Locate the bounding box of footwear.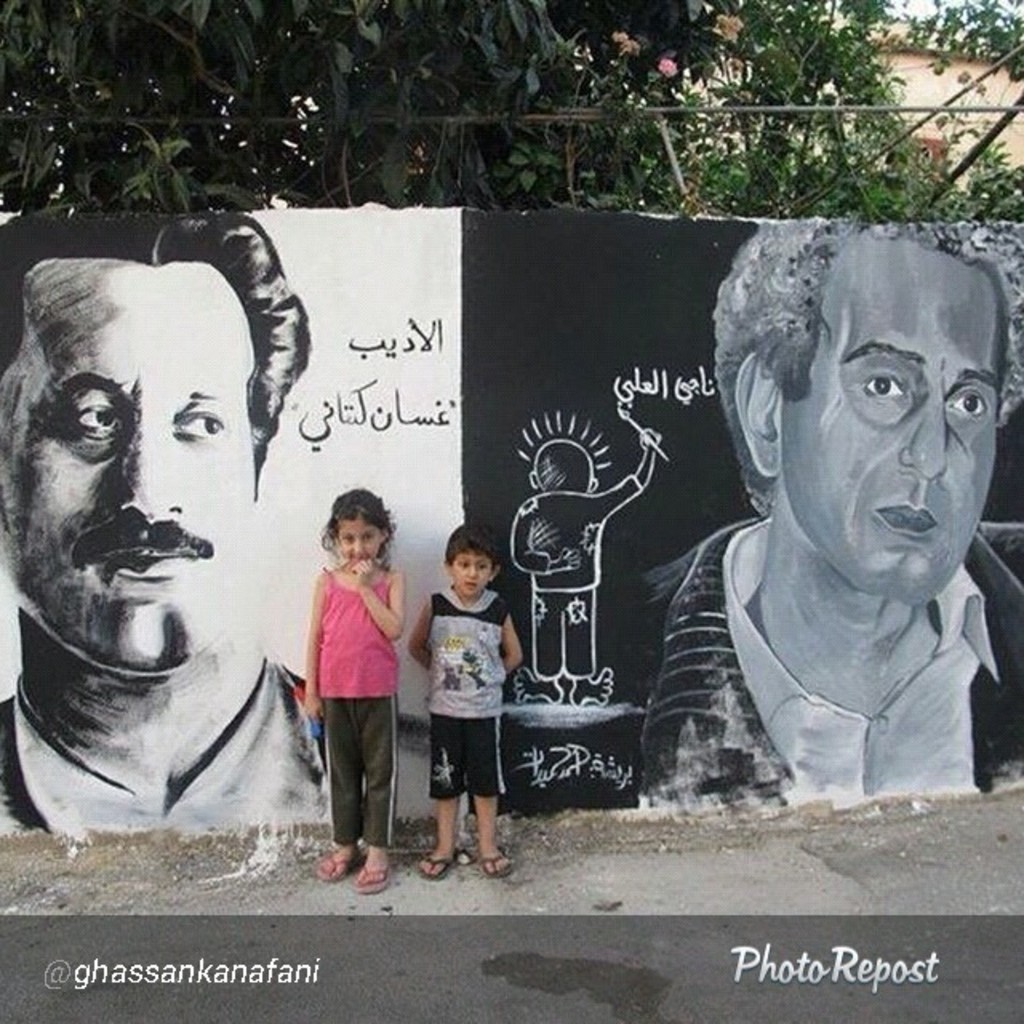
Bounding box: locate(480, 846, 514, 875).
